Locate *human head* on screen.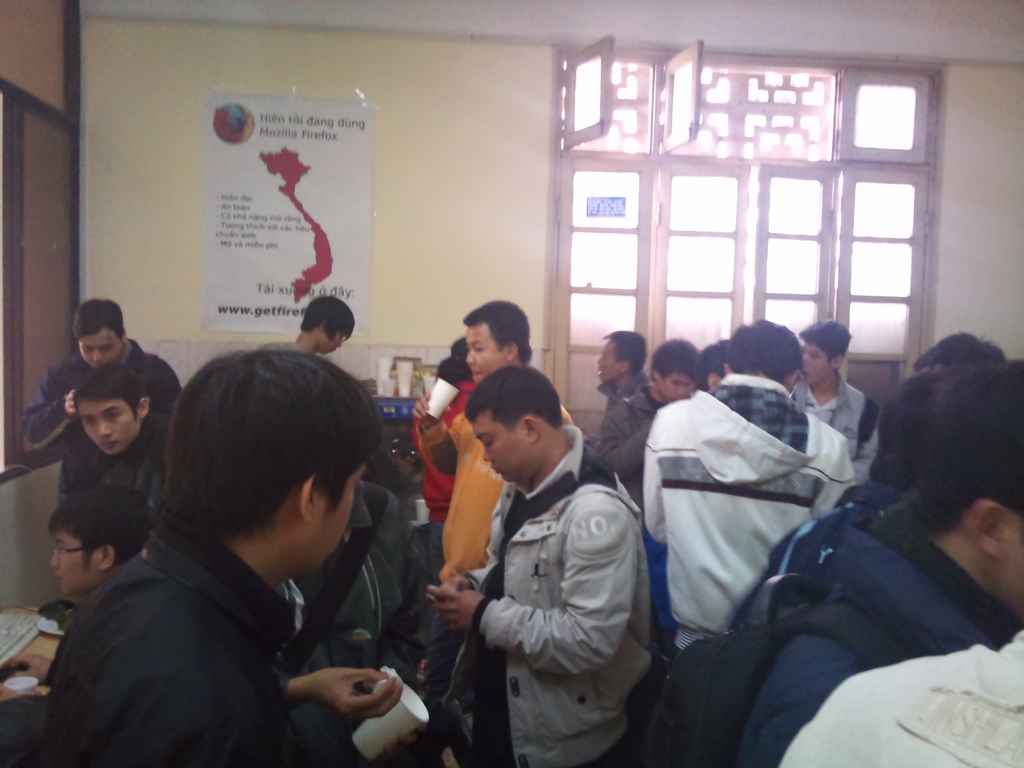
On screen at 74 362 152 459.
